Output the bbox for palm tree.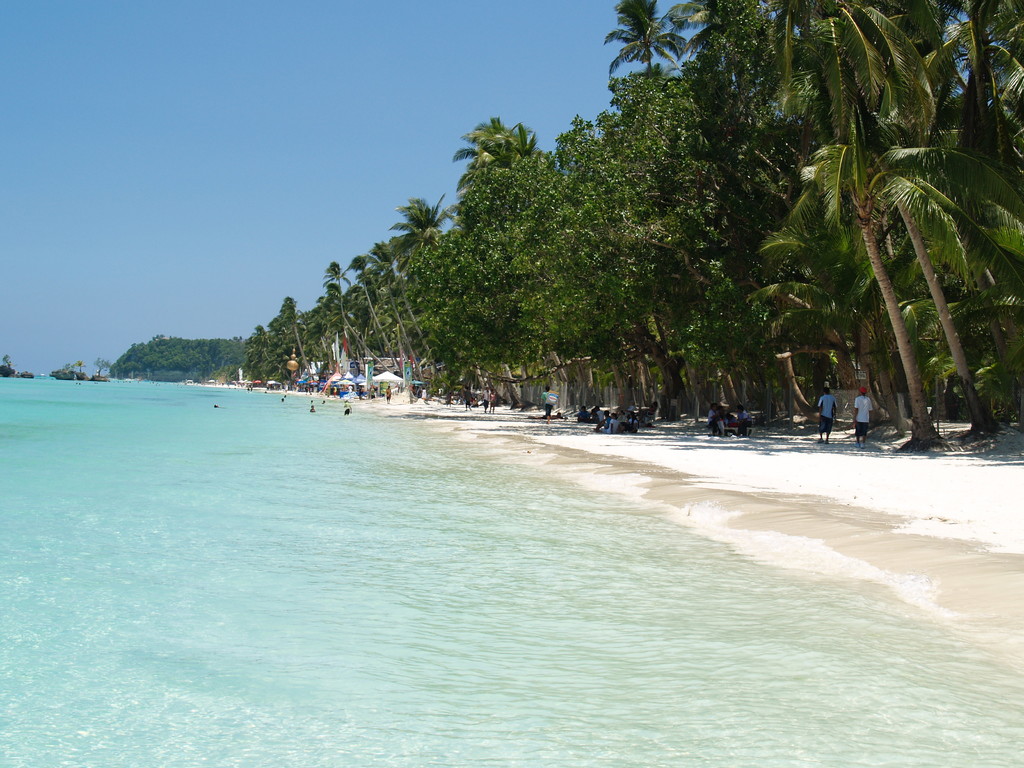
<bbox>881, 120, 975, 381</bbox>.
